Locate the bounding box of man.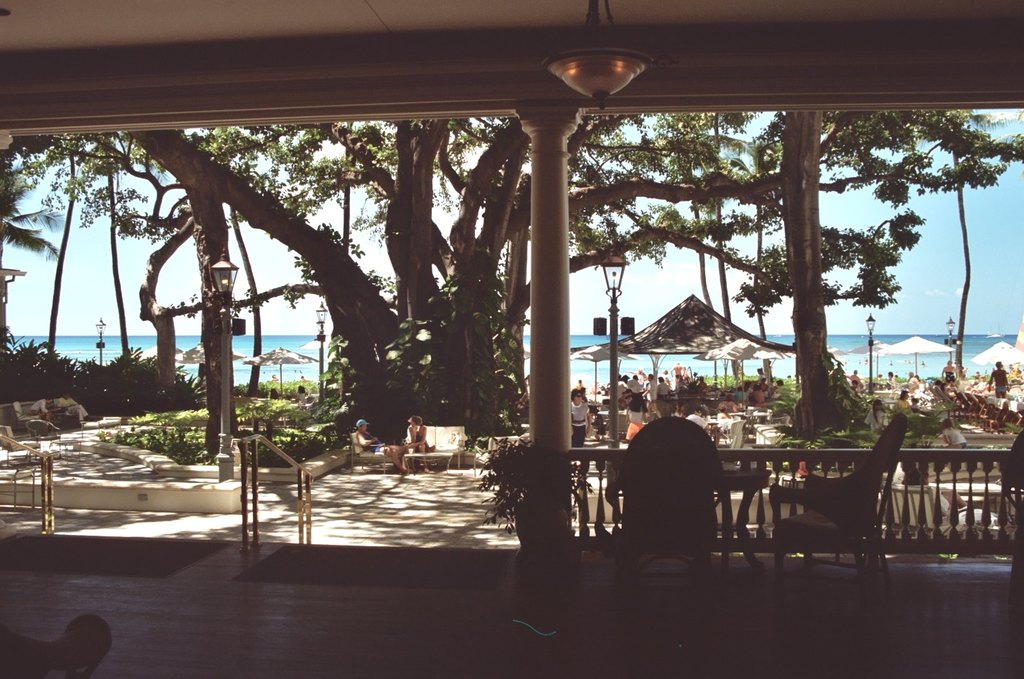
Bounding box: [629,374,646,404].
